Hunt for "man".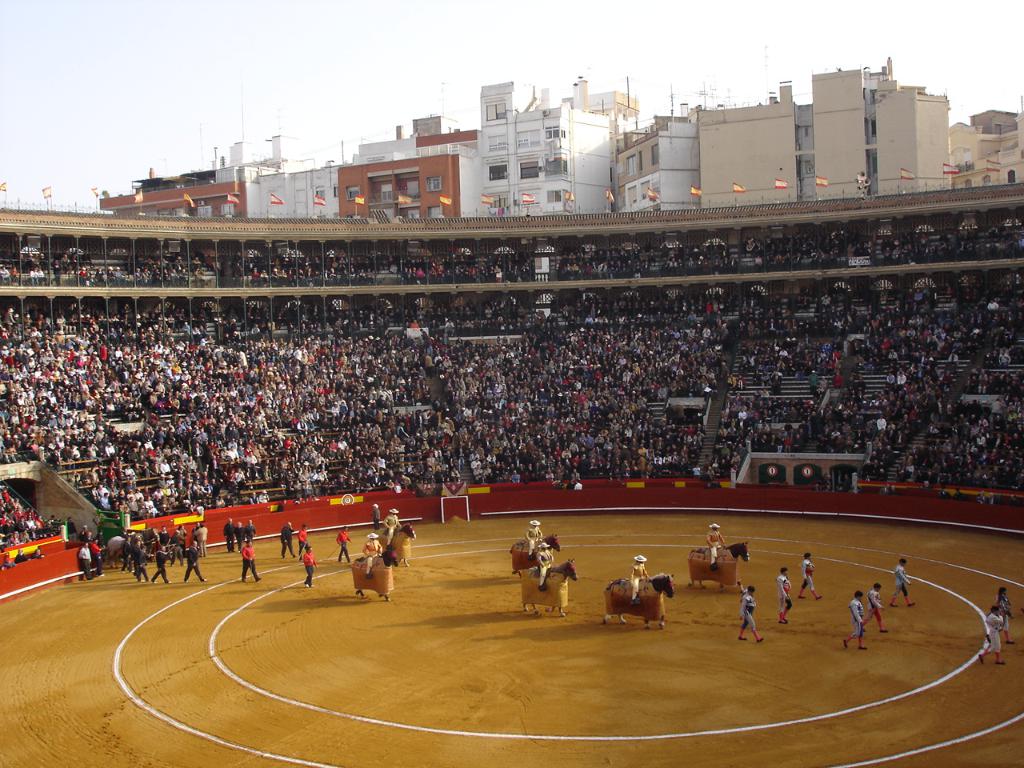
Hunted down at <region>72, 542, 94, 578</region>.
